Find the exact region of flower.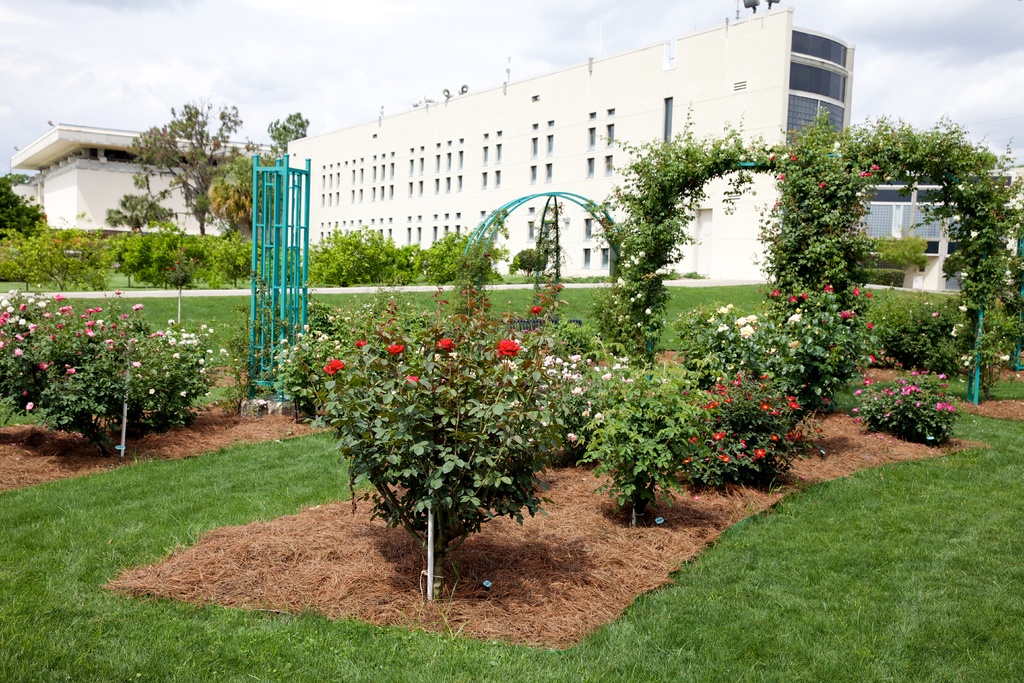
Exact region: [862,376,874,386].
